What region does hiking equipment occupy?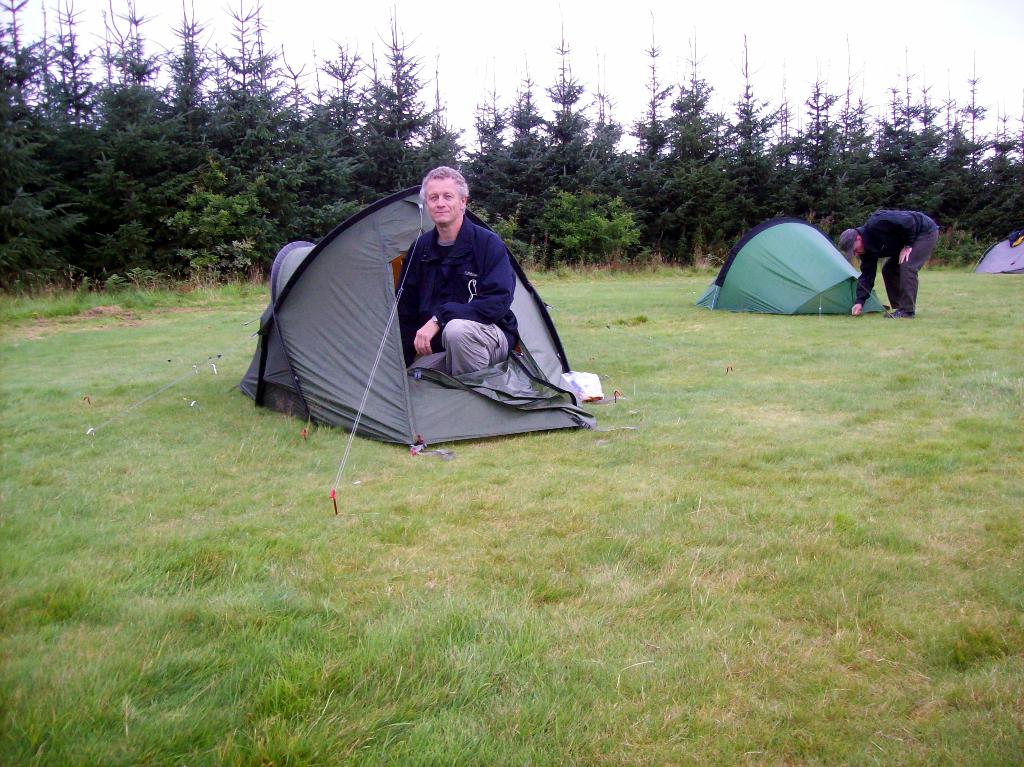
[694, 219, 890, 319].
